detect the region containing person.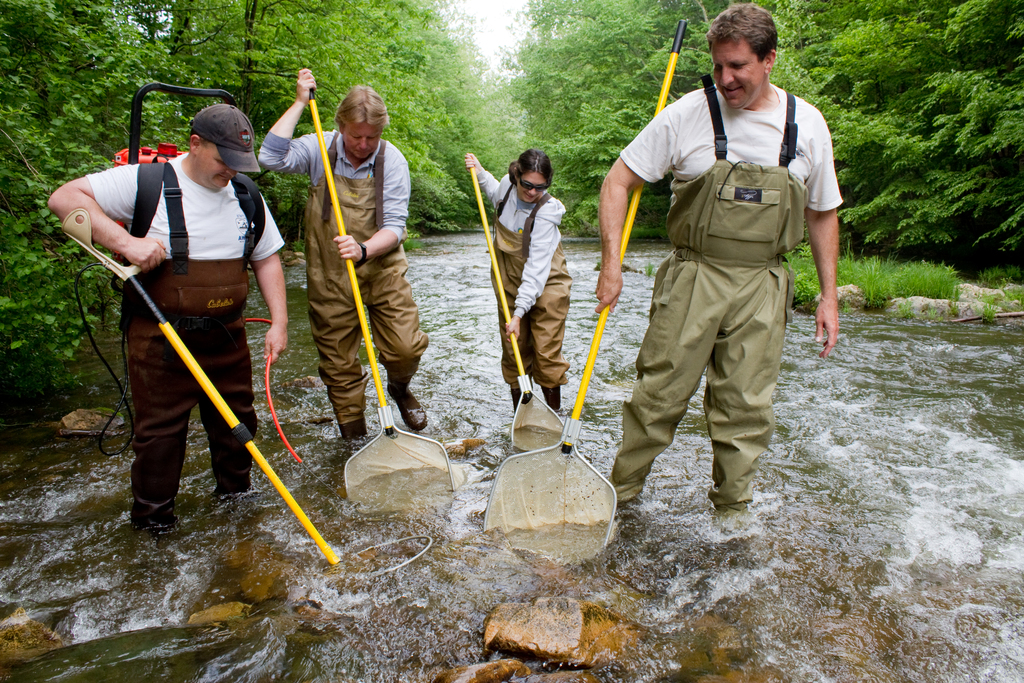
[257, 71, 429, 459].
